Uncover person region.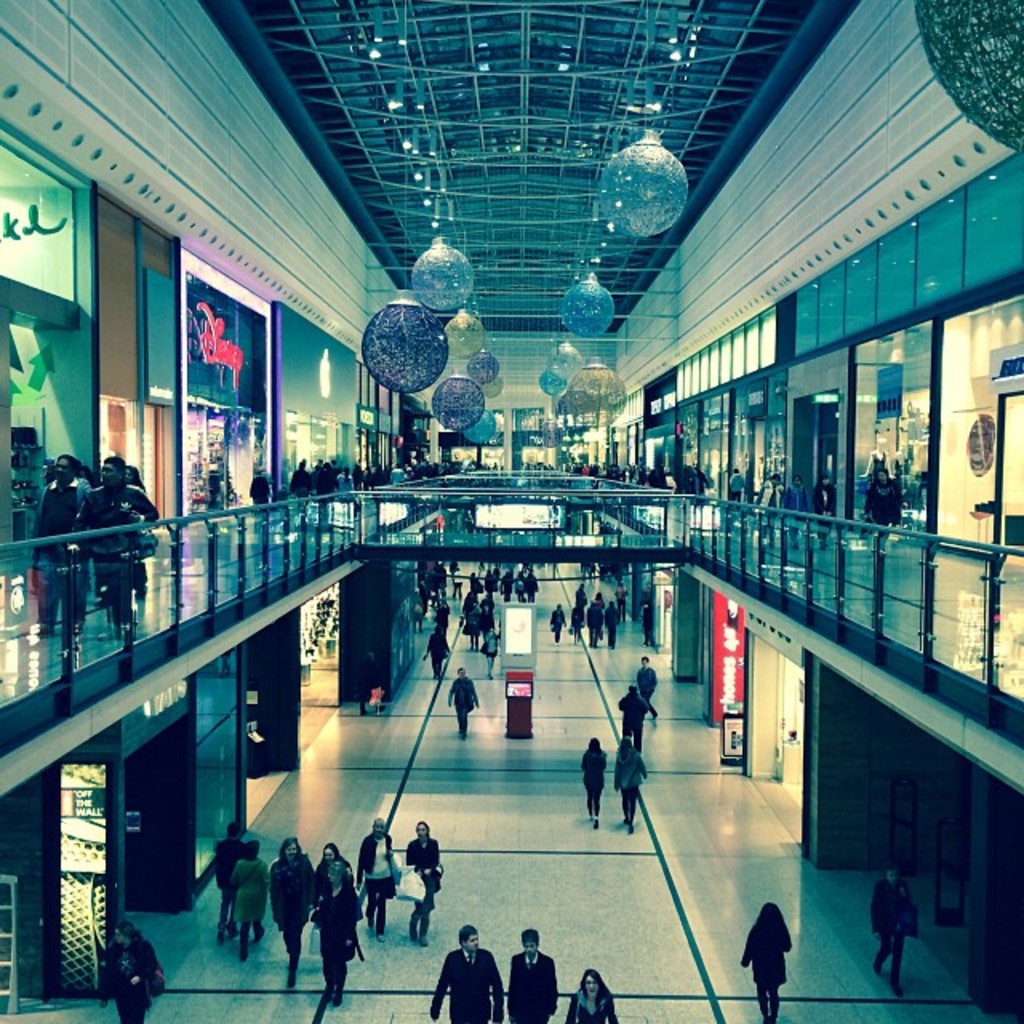
Uncovered: 643/600/653/646.
